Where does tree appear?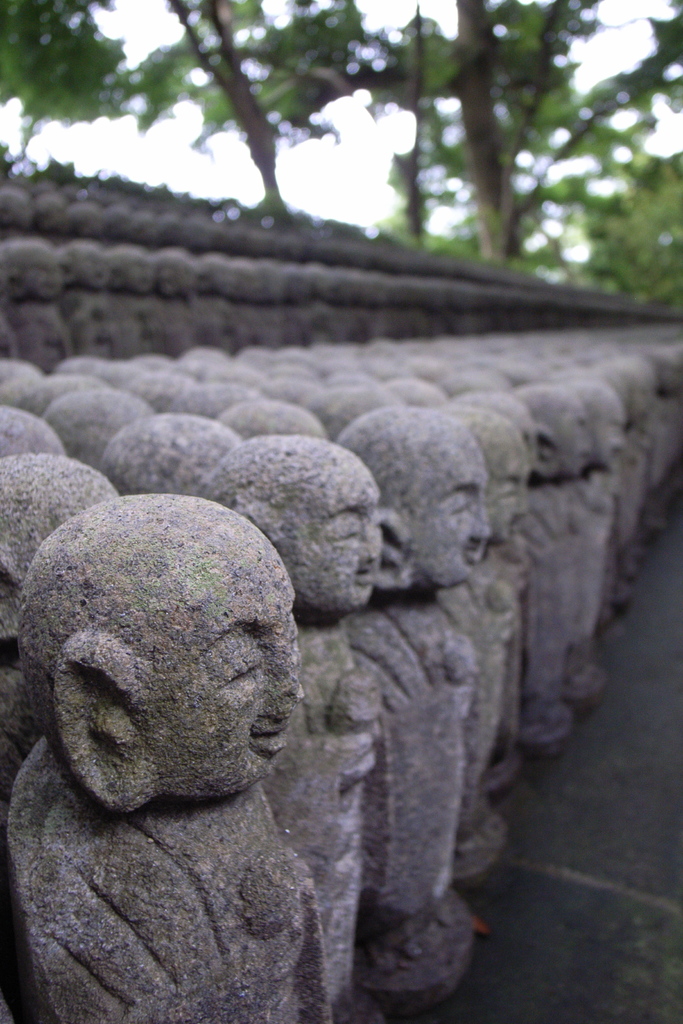
Appears at rect(0, 0, 673, 300).
